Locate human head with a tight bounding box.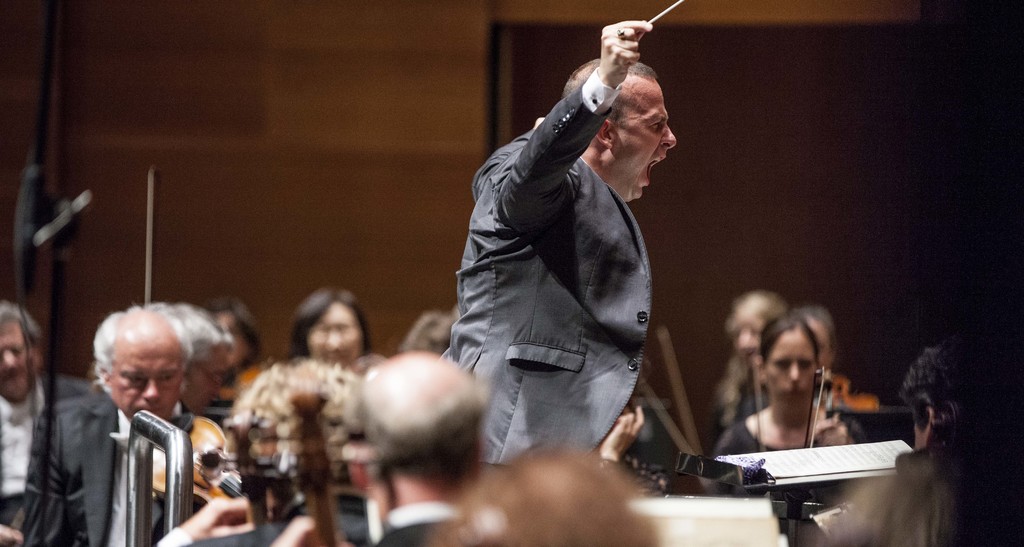
pyautogui.locateOnScreen(172, 305, 231, 419).
